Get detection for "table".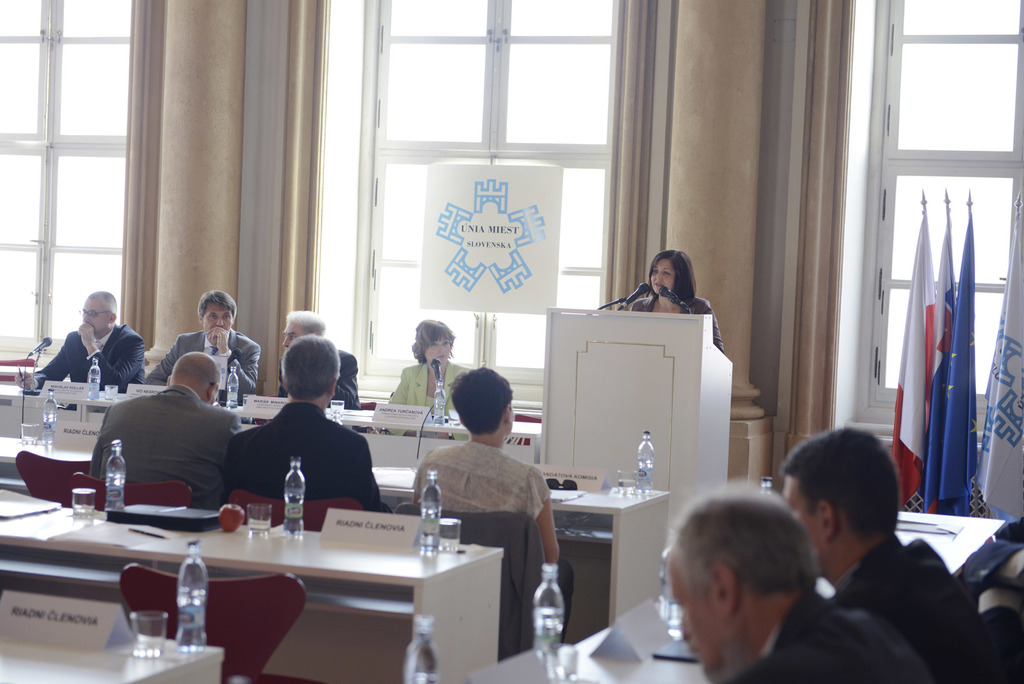
Detection: (left=3, top=364, right=547, bottom=464).
